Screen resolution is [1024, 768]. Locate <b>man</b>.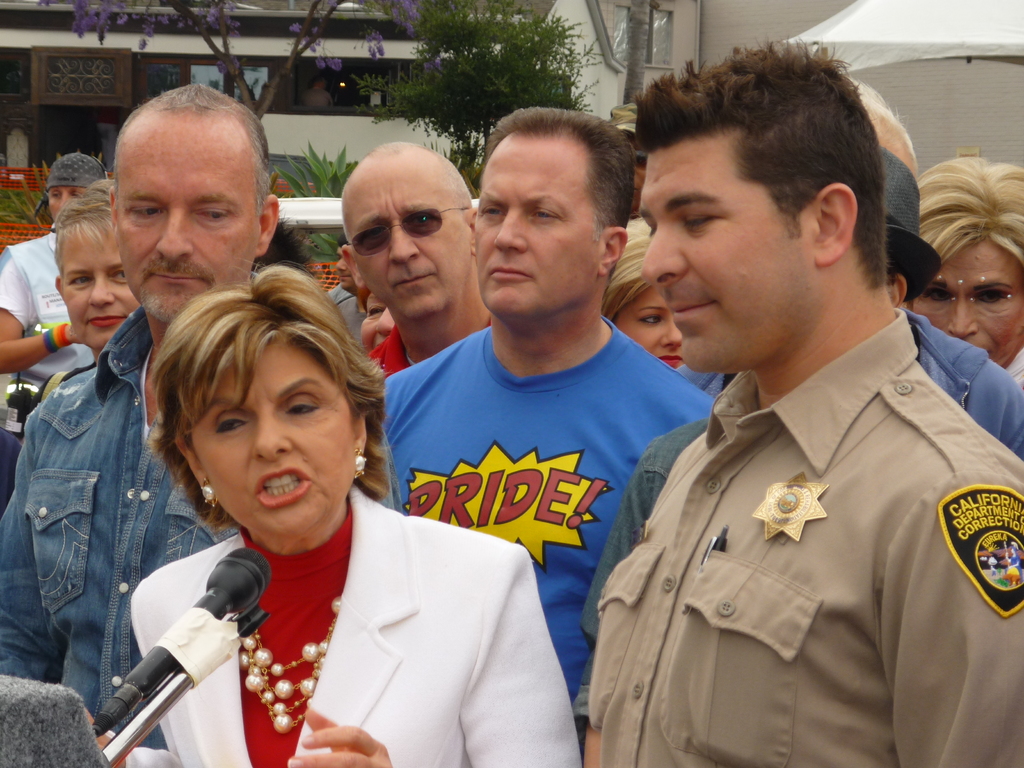
box=[338, 141, 492, 378].
